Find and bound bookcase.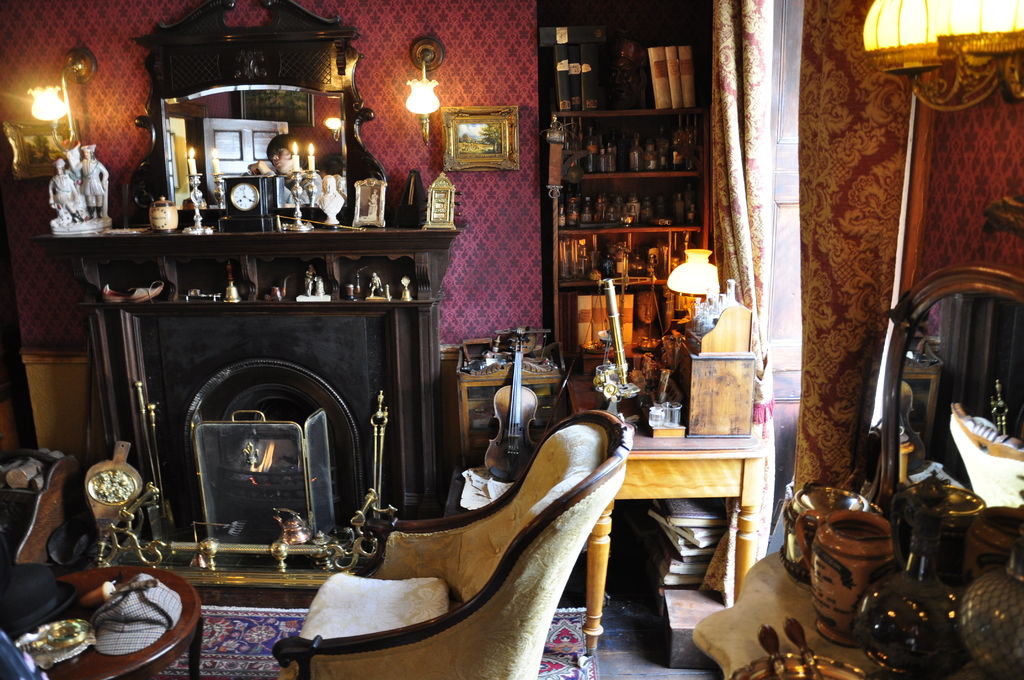
Bound: 545:0:723:368.
